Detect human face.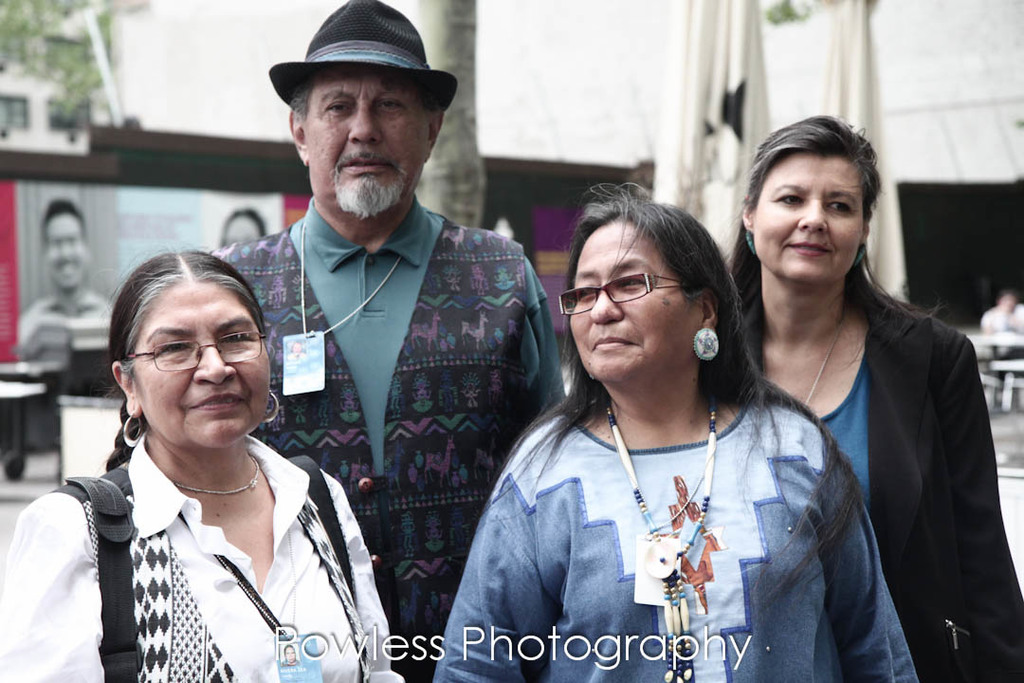
Detected at (569,220,704,380).
